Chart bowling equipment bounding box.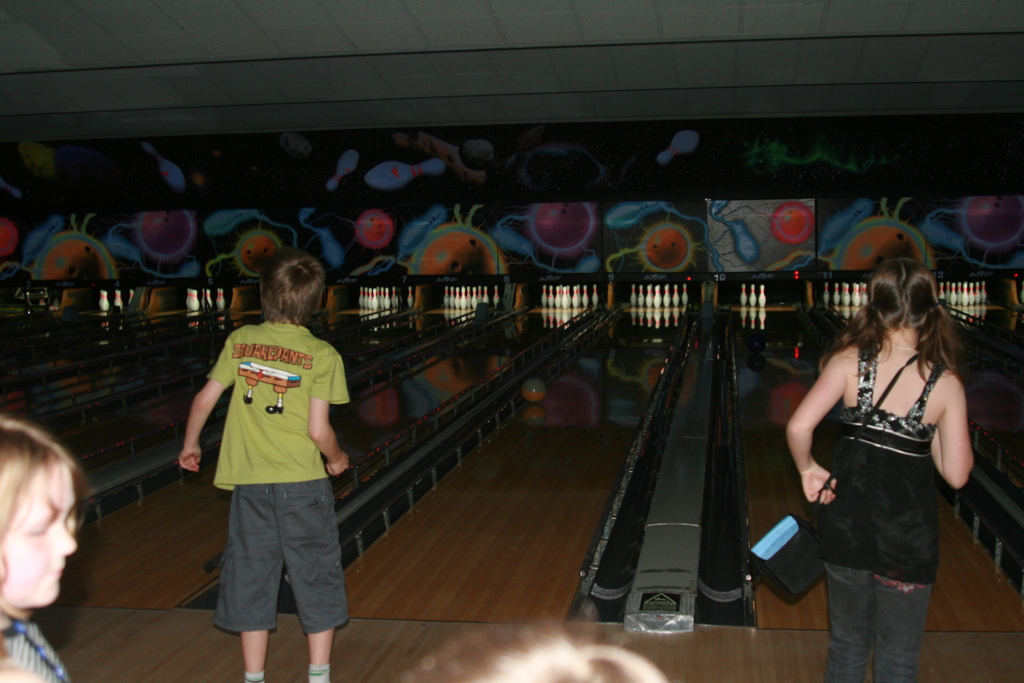
Charted: box(97, 293, 107, 311).
